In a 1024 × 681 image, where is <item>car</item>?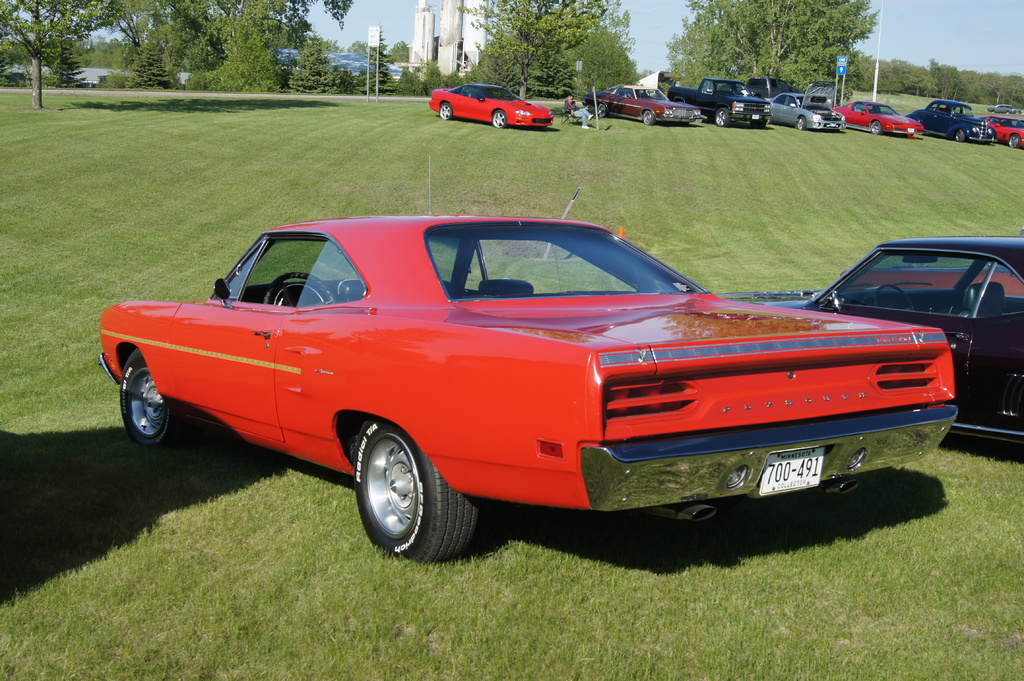
(585, 82, 706, 128).
